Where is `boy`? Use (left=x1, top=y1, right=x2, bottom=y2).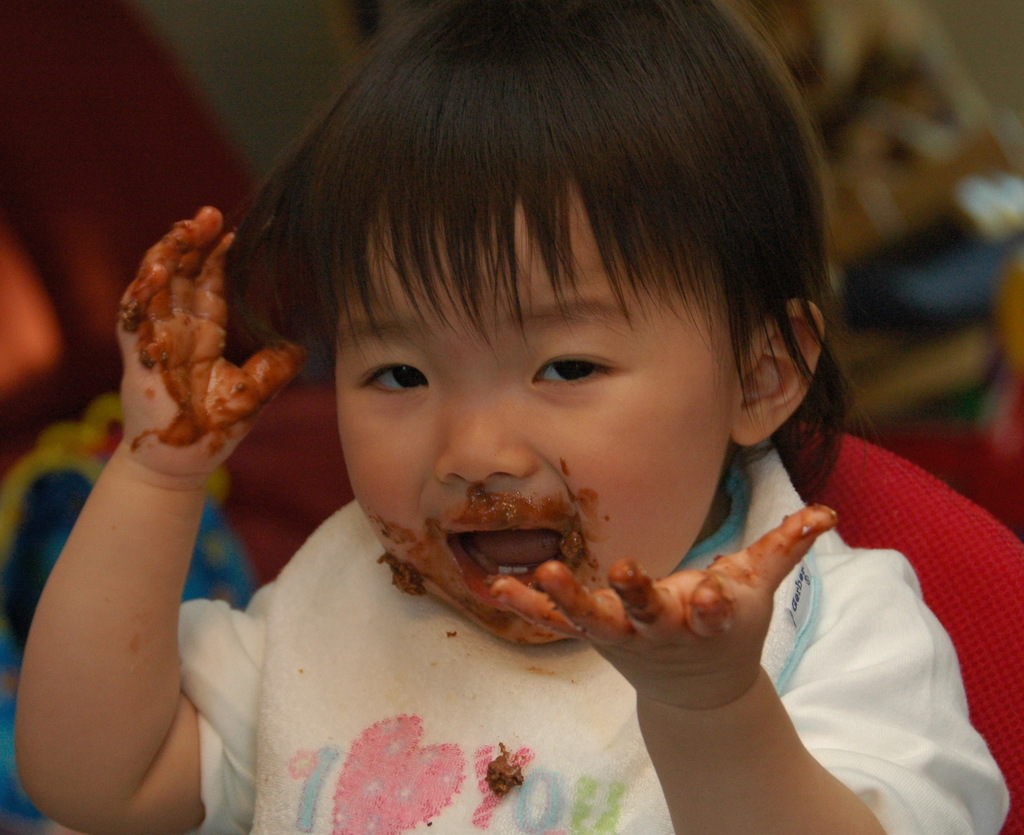
(left=94, top=33, right=947, bottom=818).
